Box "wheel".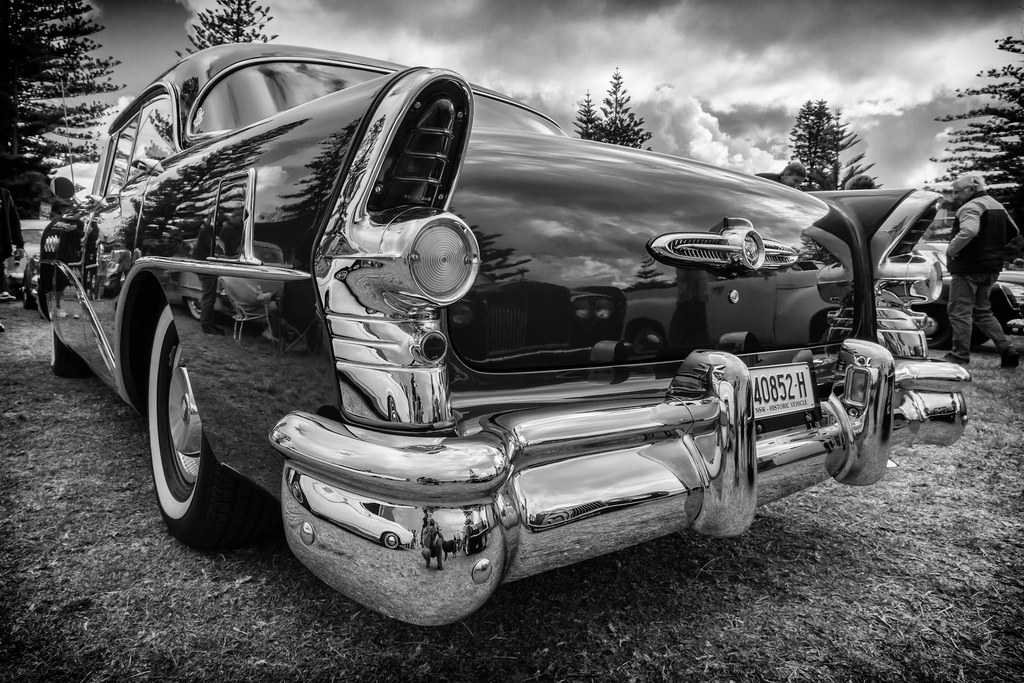
908/299/954/356.
